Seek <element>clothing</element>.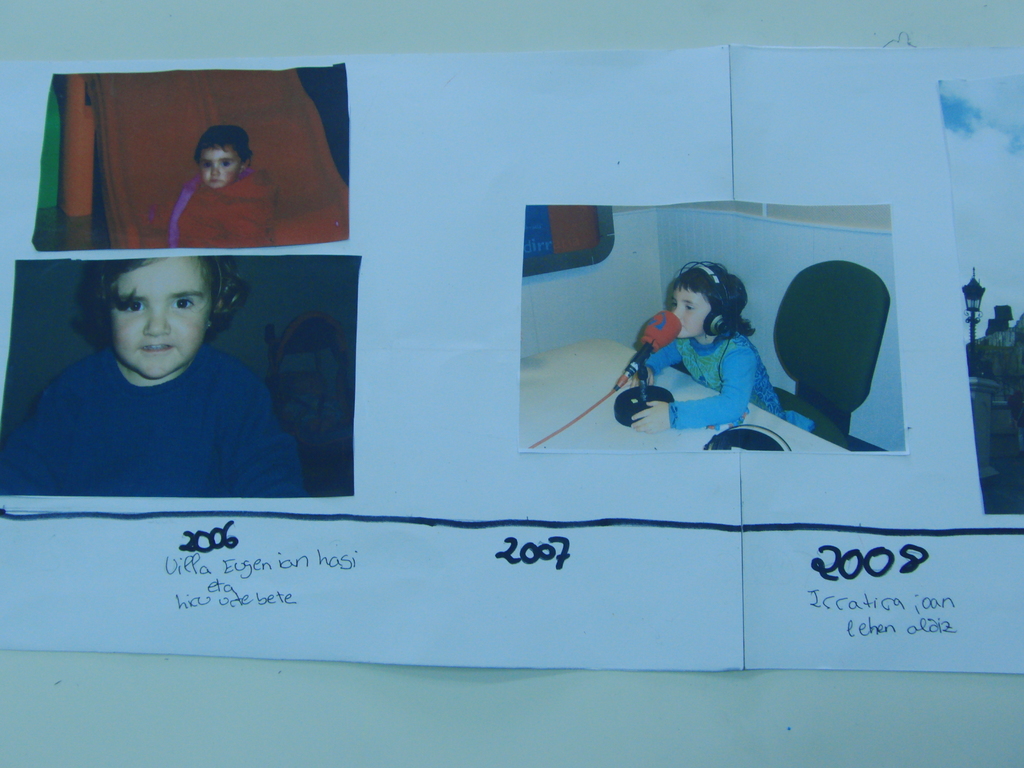
pyautogui.locateOnScreen(172, 163, 276, 249).
